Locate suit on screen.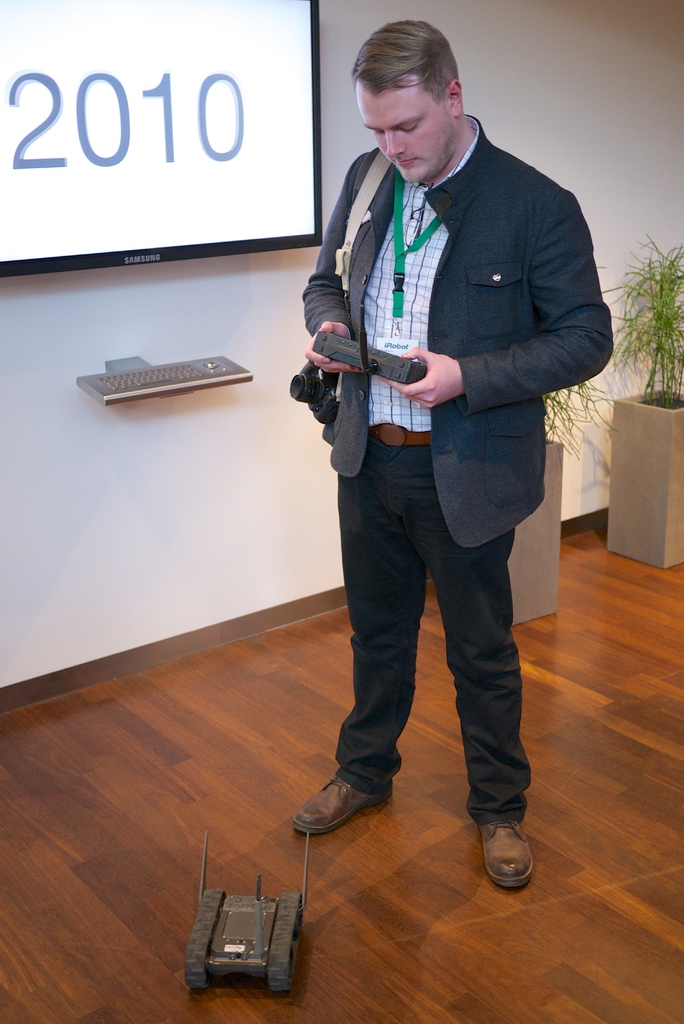
On screen at bbox=(300, 49, 601, 874).
